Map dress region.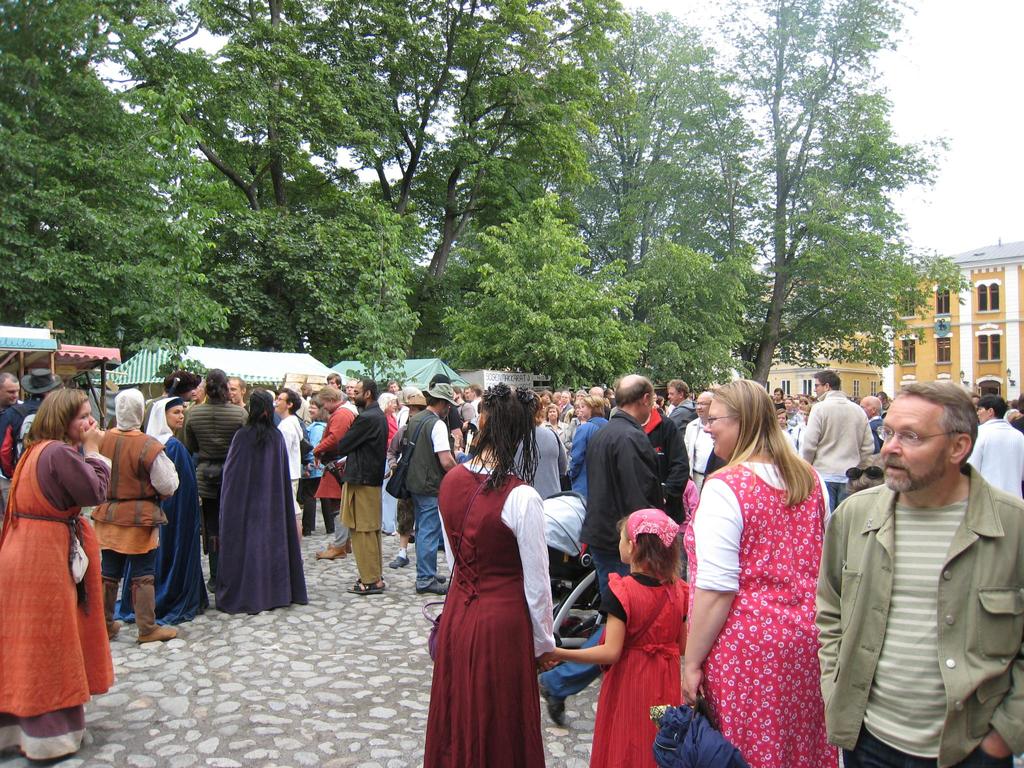
Mapped to 426 449 547 740.
